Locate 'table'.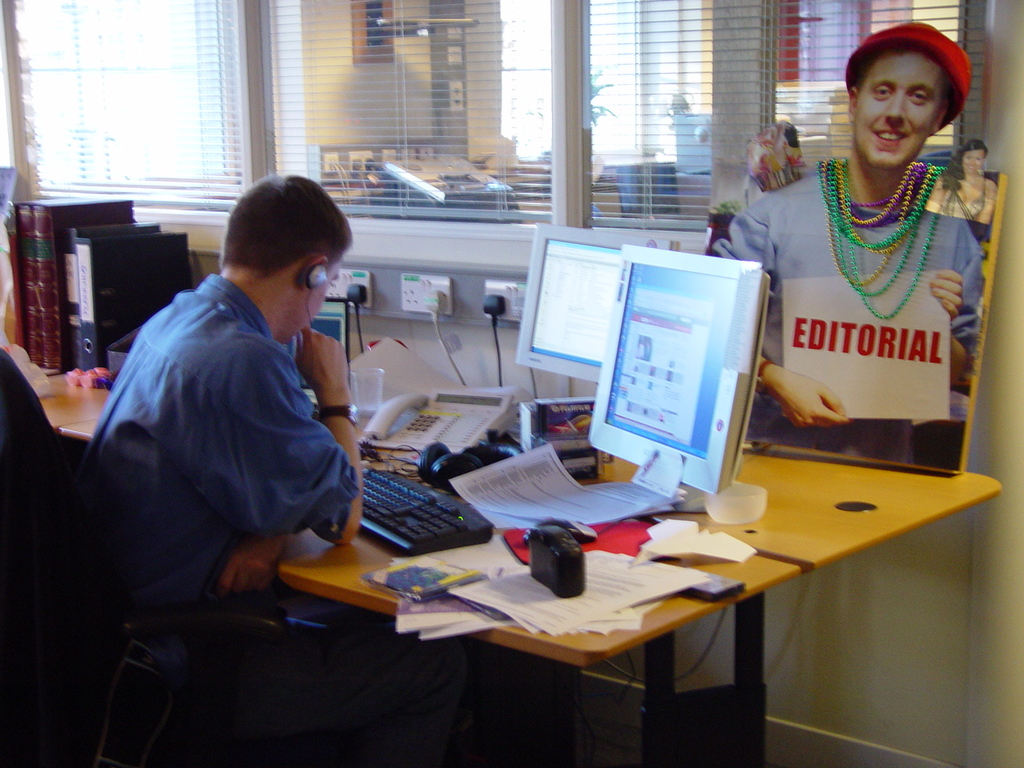
Bounding box: BBox(256, 440, 1002, 764).
